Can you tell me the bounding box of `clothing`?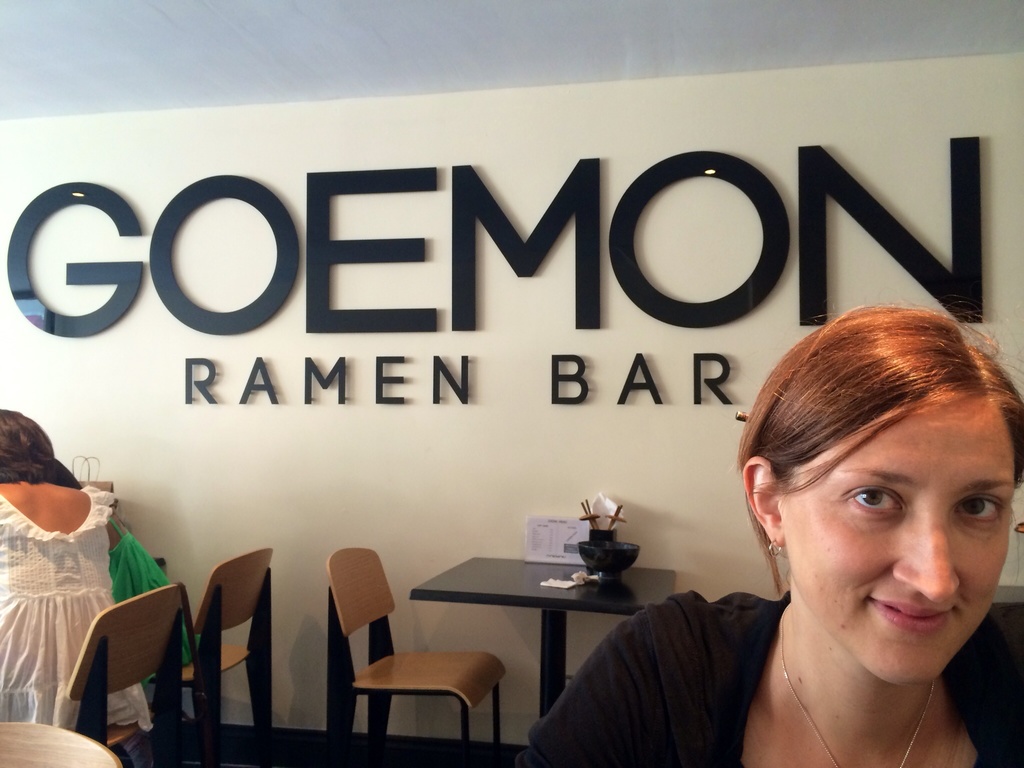
(x1=0, y1=483, x2=156, y2=737).
